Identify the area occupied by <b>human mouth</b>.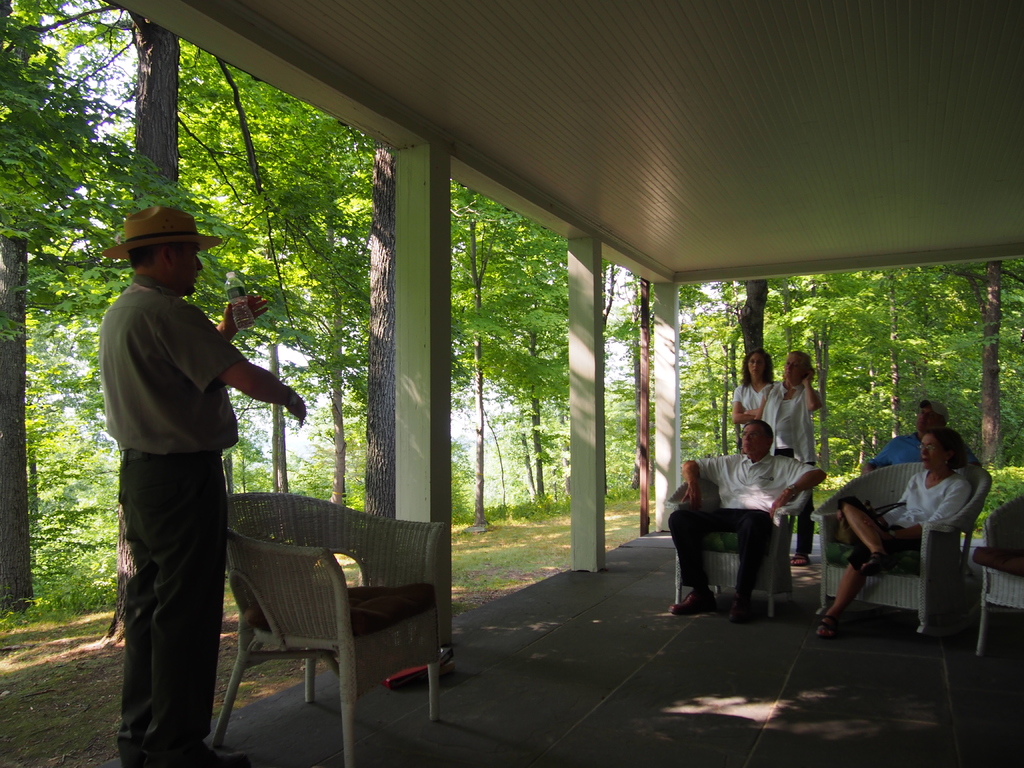
Area: locate(740, 442, 750, 449).
